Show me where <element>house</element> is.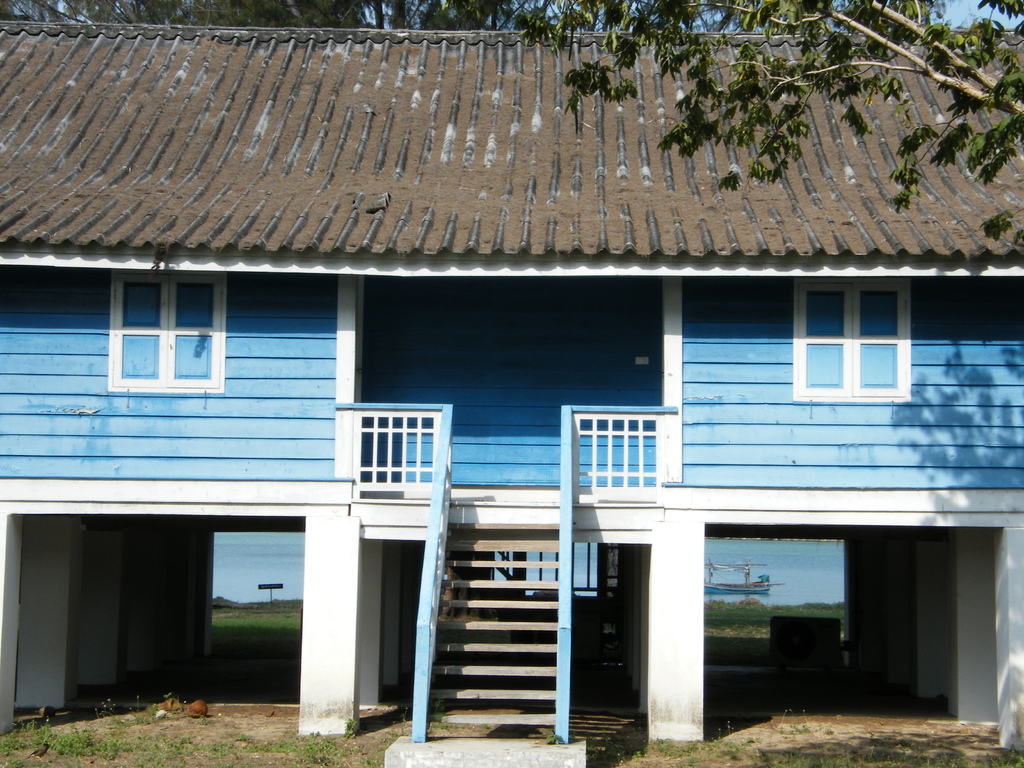
<element>house</element> is at x1=41 y1=50 x2=997 y2=752.
